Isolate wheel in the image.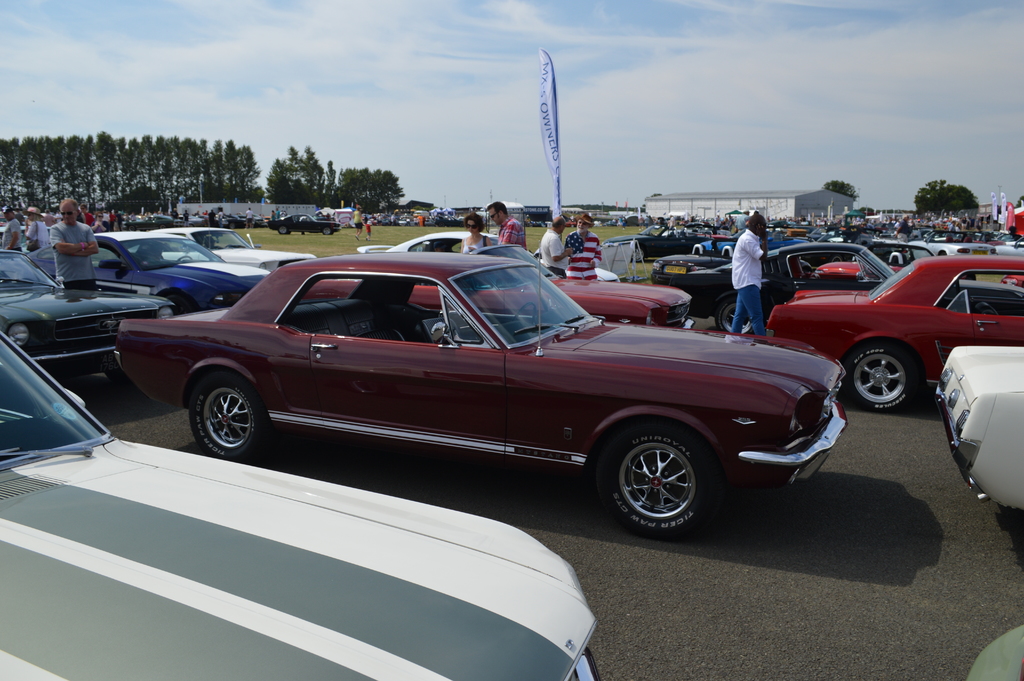
Isolated region: [x1=228, y1=222, x2=236, y2=229].
